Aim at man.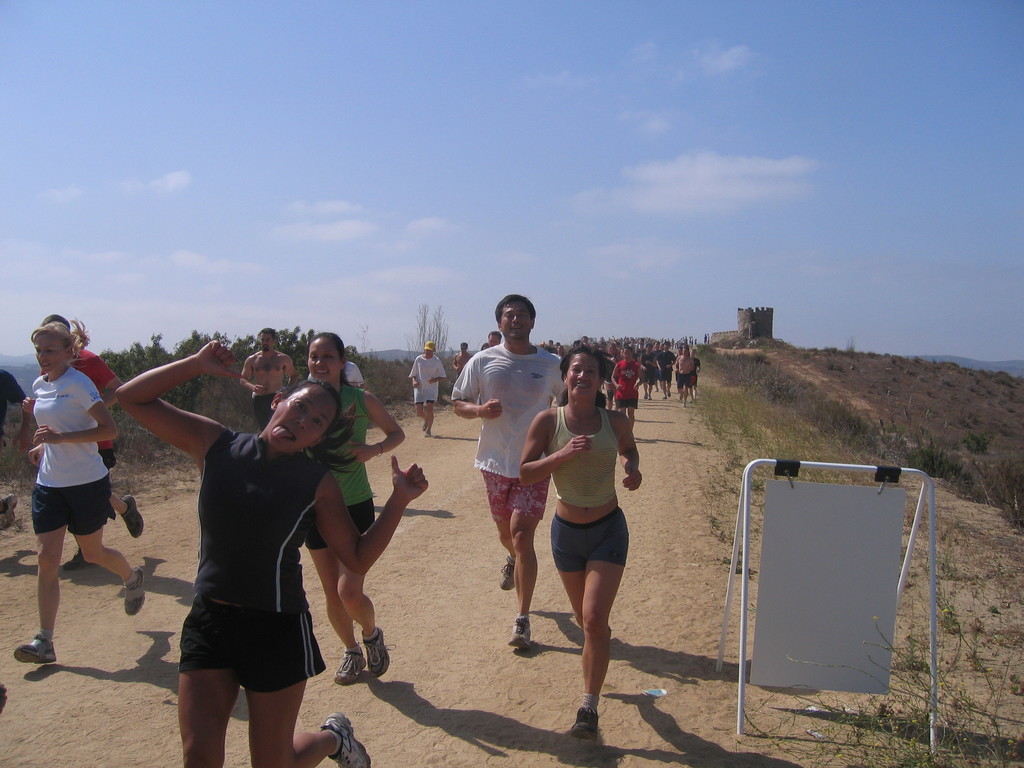
Aimed at box=[659, 343, 677, 404].
